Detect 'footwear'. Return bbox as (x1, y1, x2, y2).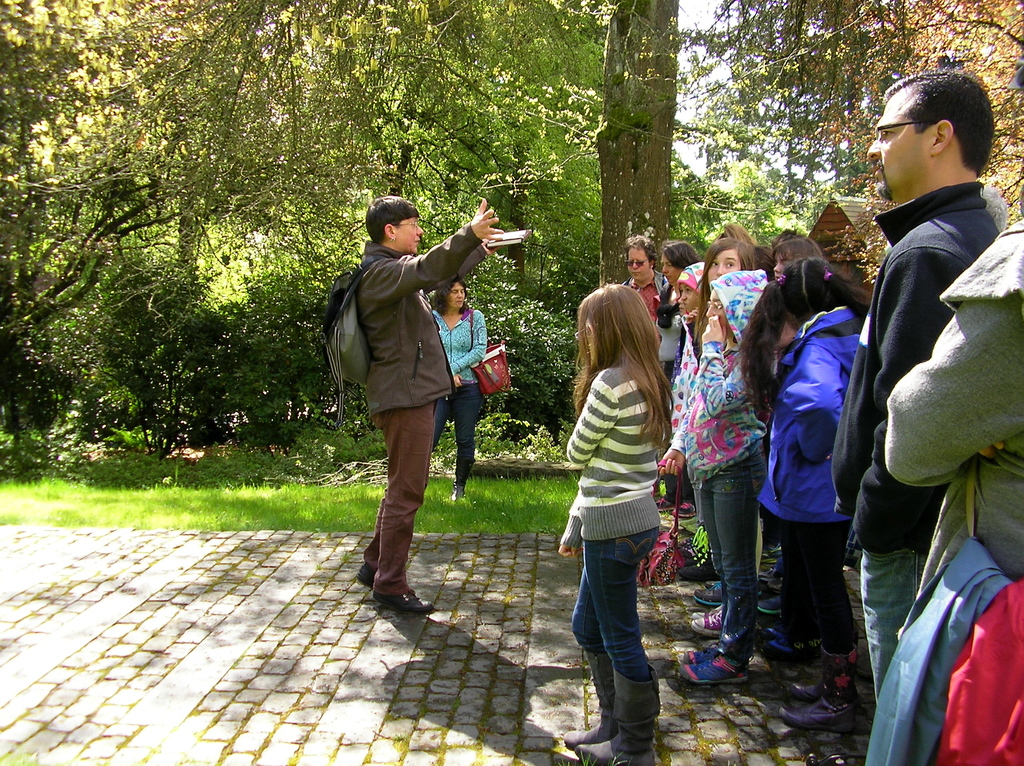
(675, 526, 703, 545).
